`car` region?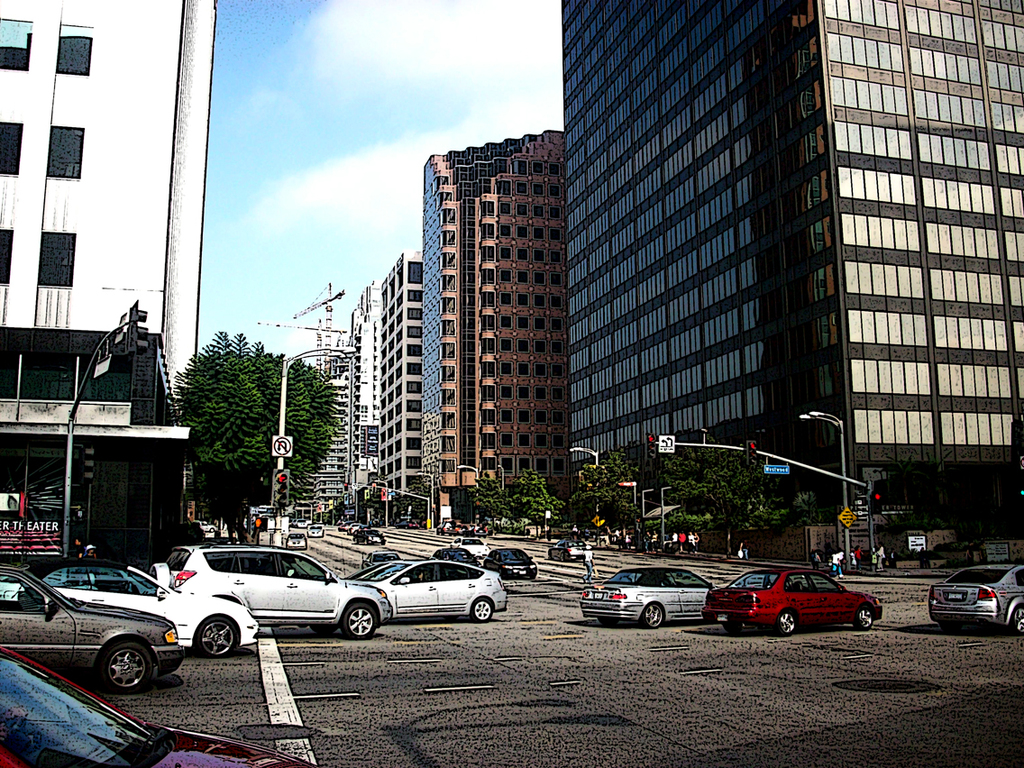
x1=0, y1=553, x2=265, y2=656
